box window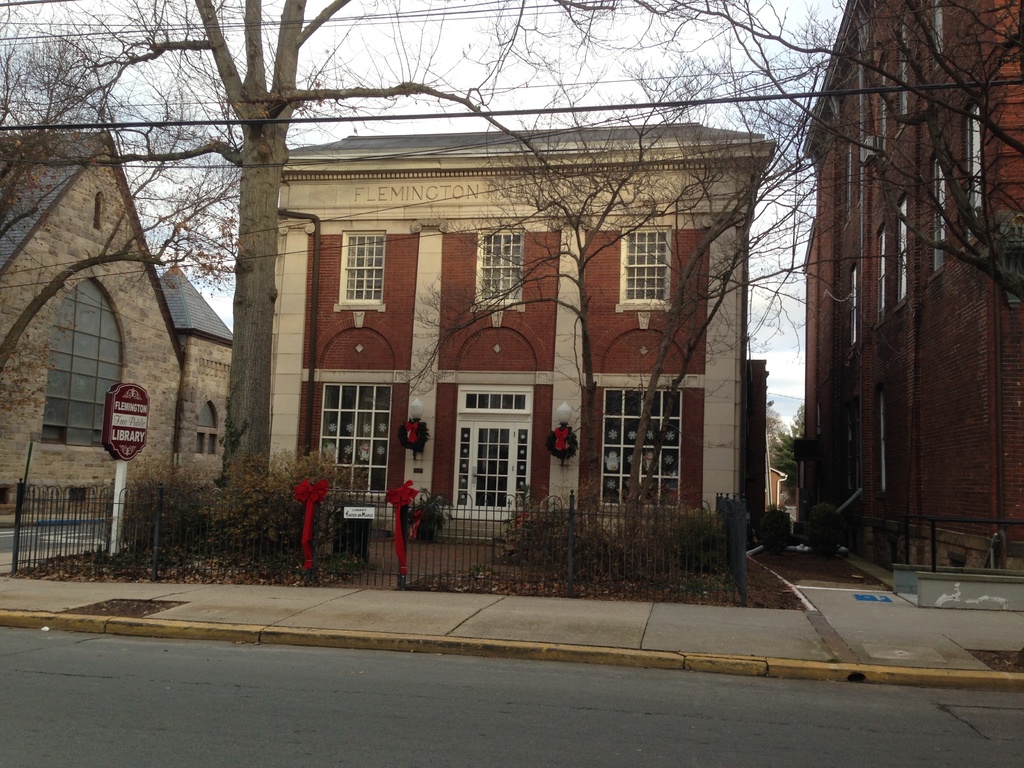
<box>316,385,388,490</box>
